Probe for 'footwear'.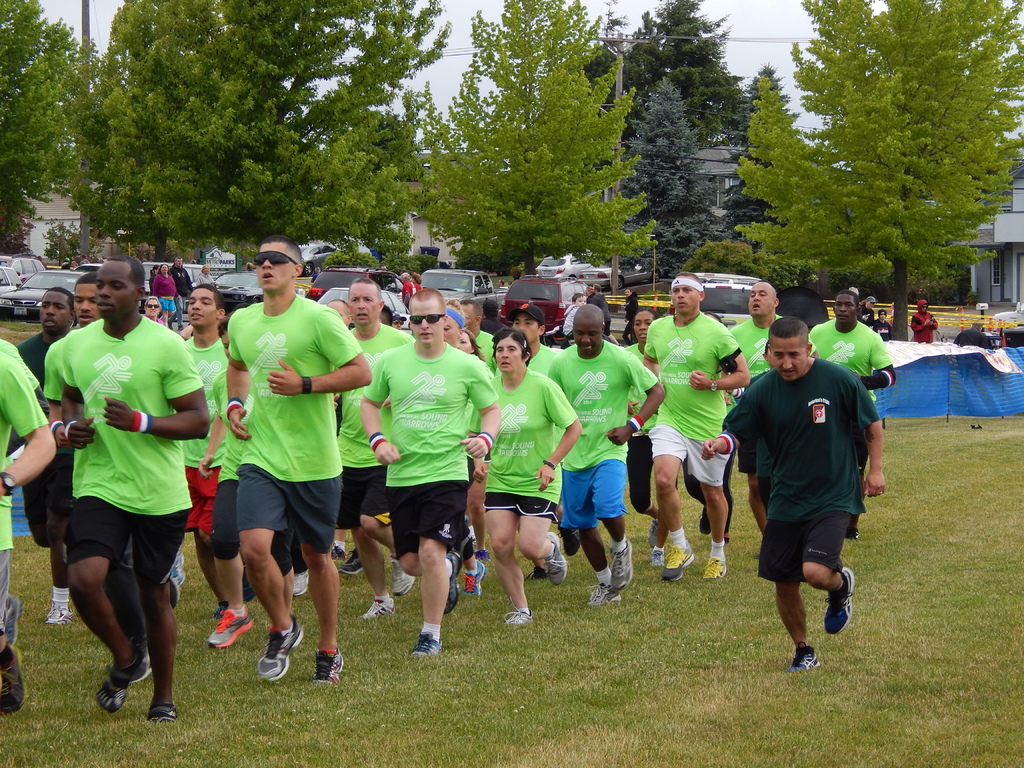
Probe result: Rect(792, 641, 820, 664).
